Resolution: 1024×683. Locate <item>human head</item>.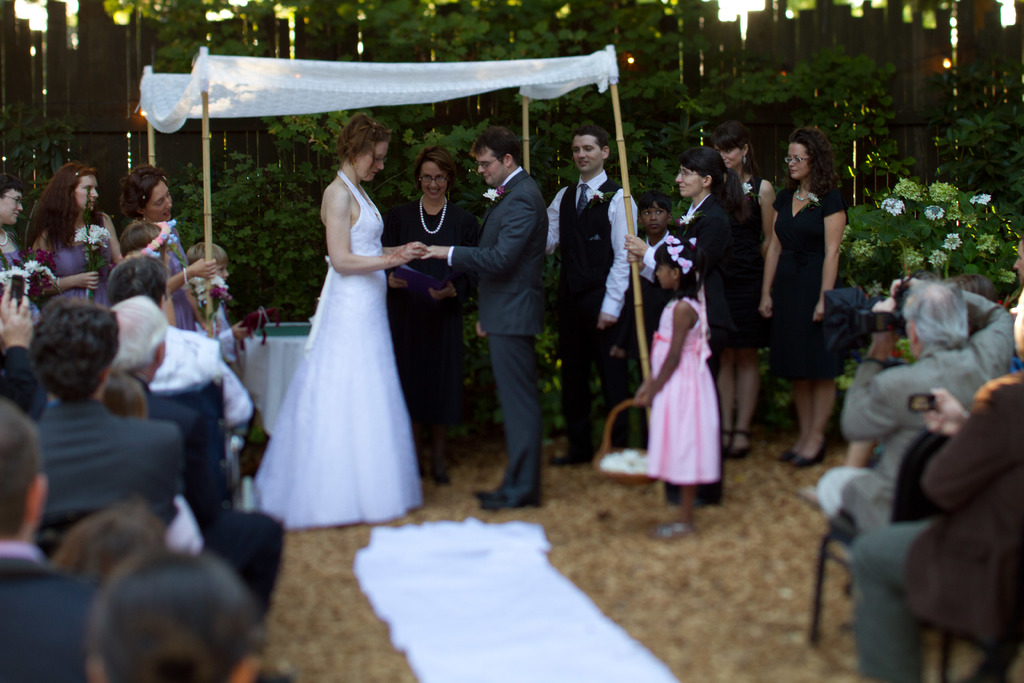
{"left": 673, "top": 145, "right": 725, "bottom": 202}.
